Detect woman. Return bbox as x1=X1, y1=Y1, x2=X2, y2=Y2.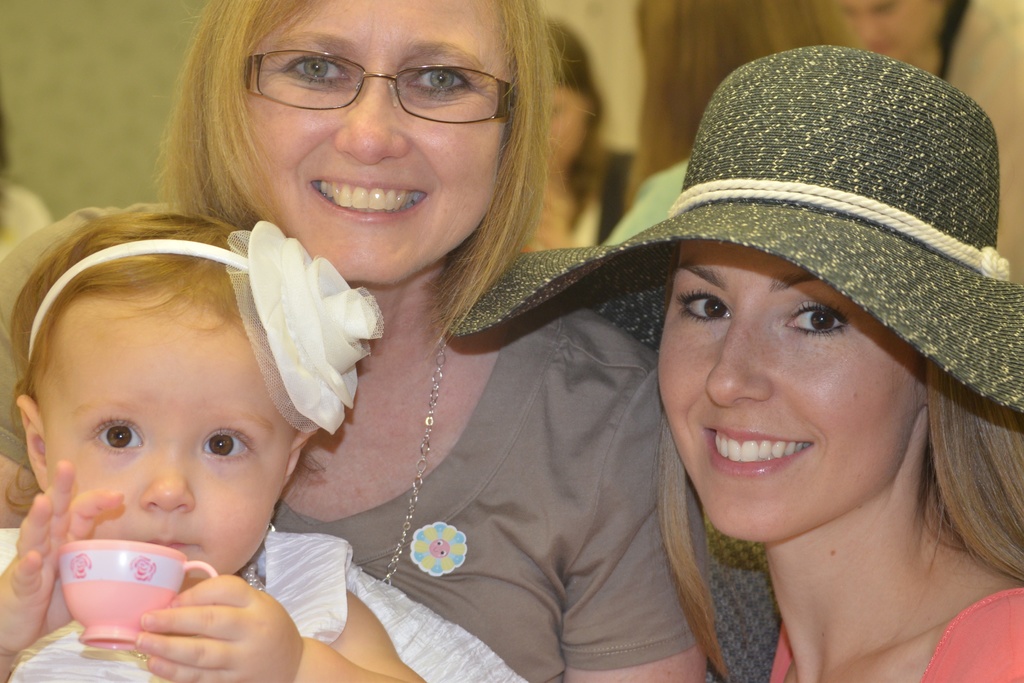
x1=525, y1=15, x2=635, y2=255.
